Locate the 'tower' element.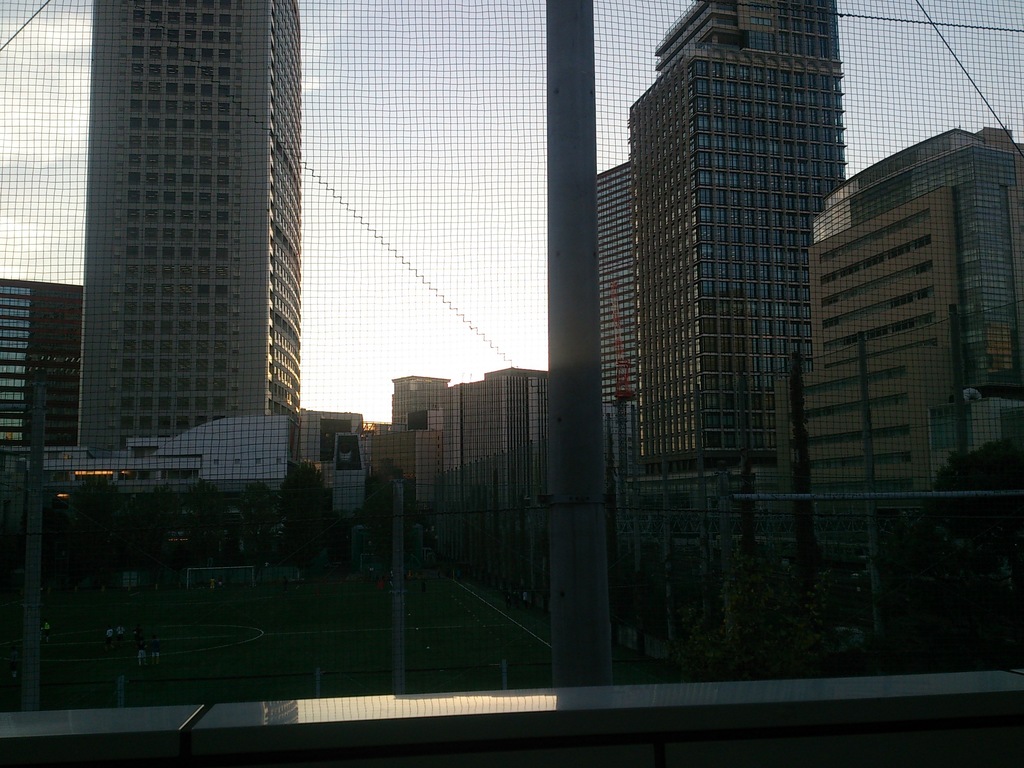
Element bbox: l=0, t=271, r=84, b=483.
